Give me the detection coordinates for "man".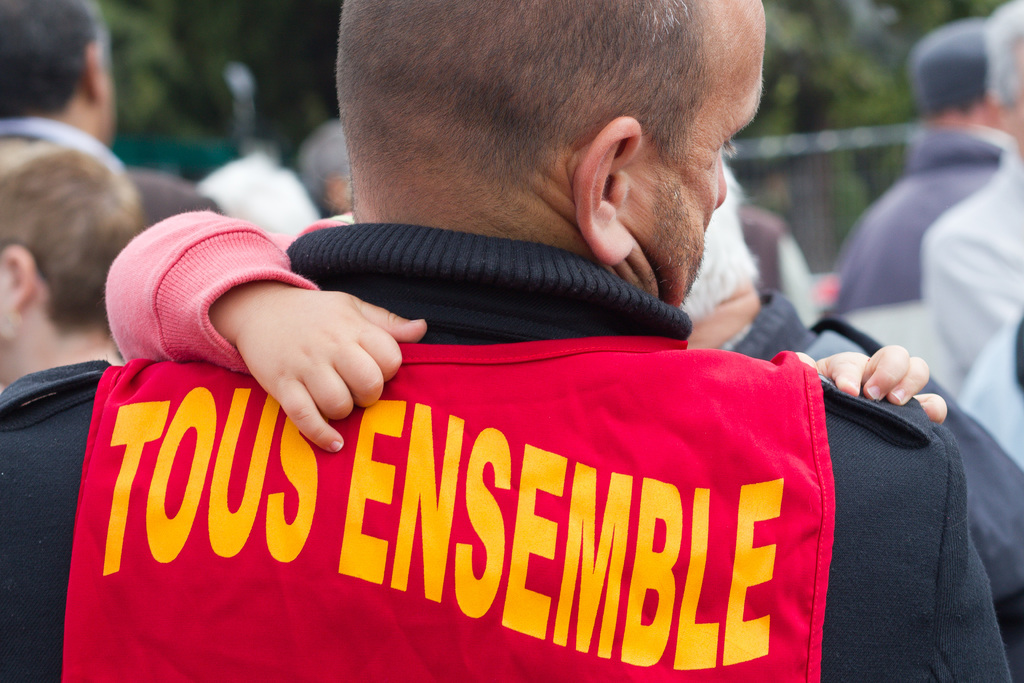
crop(299, 117, 354, 215).
